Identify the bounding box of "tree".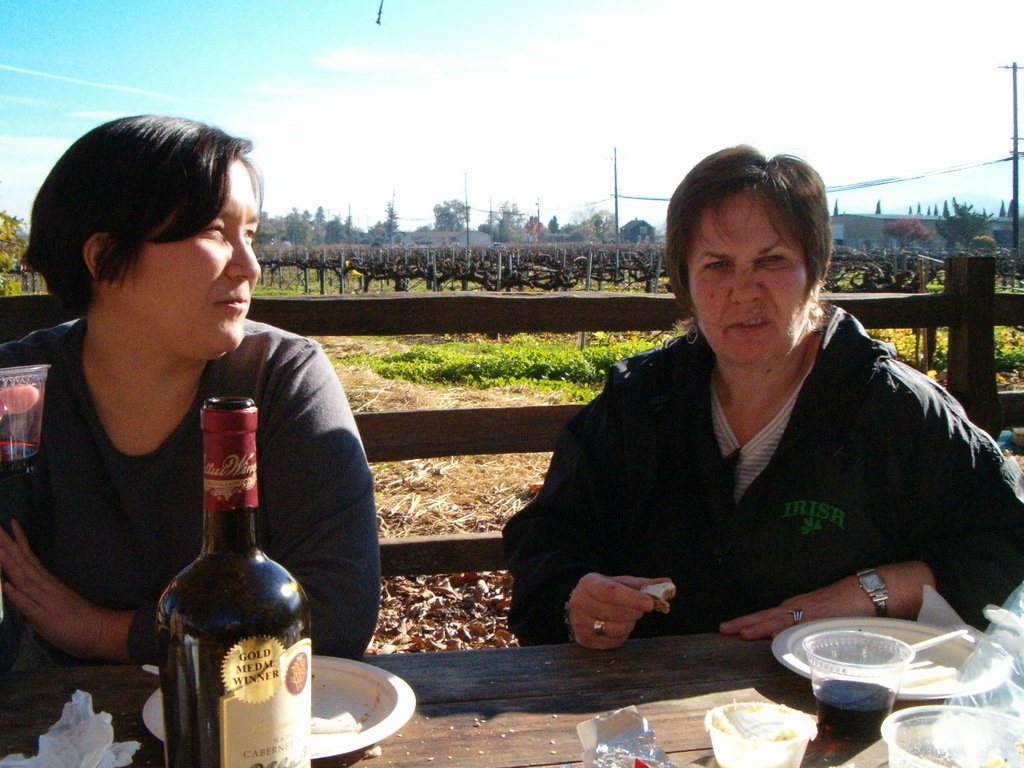
829:197:840:214.
